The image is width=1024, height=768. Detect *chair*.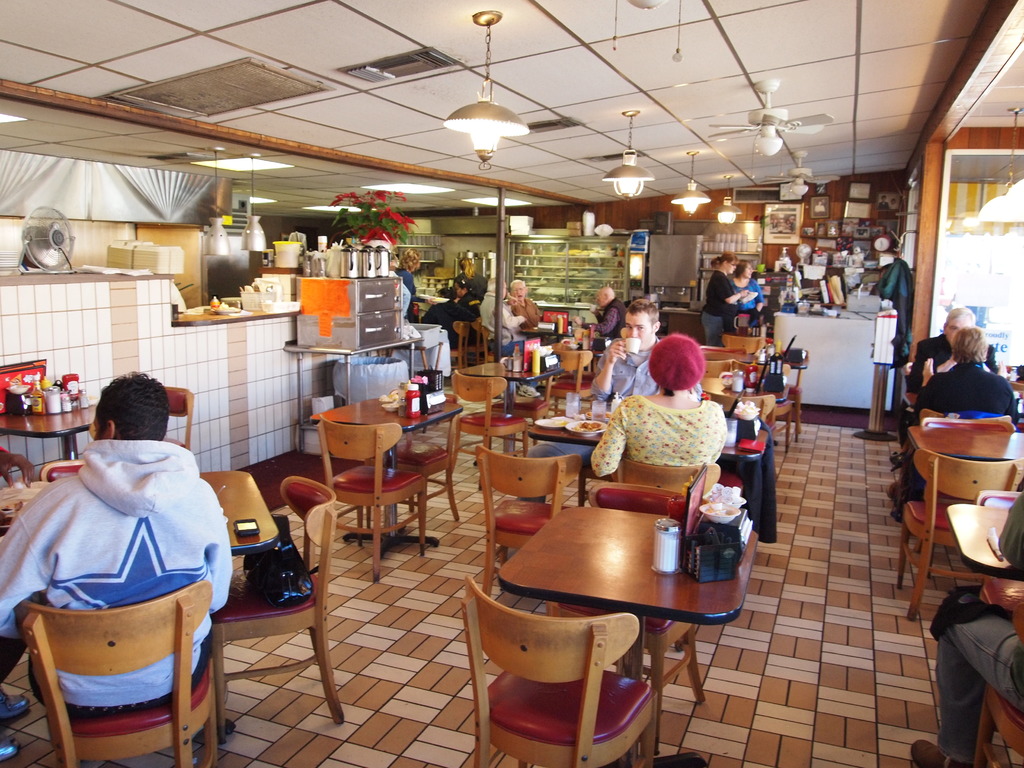
Detection: (445,319,472,366).
